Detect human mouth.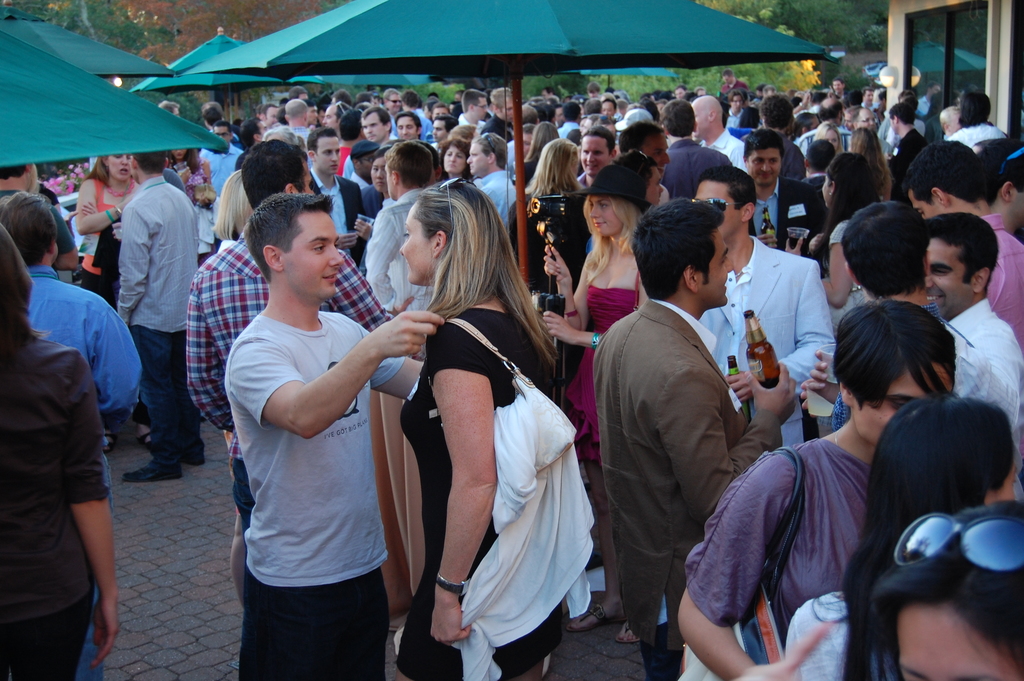
Detected at box(328, 162, 339, 170).
